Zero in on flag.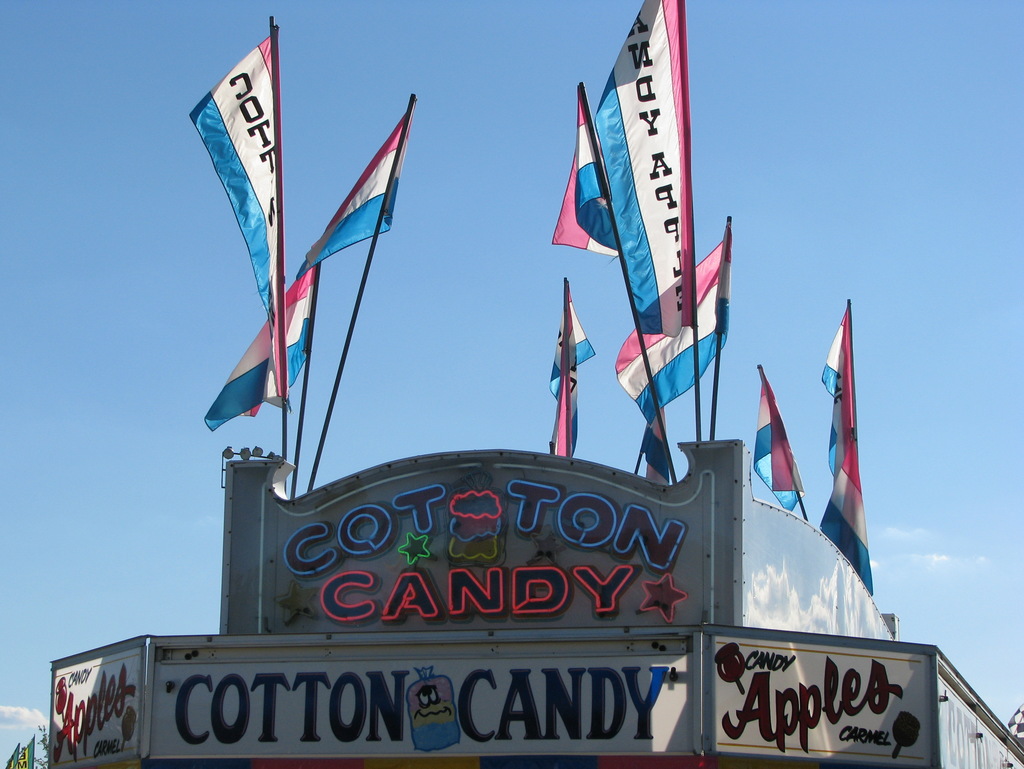
Zeroed in: [x1=548, y1=273, x2=594, y2=455].
